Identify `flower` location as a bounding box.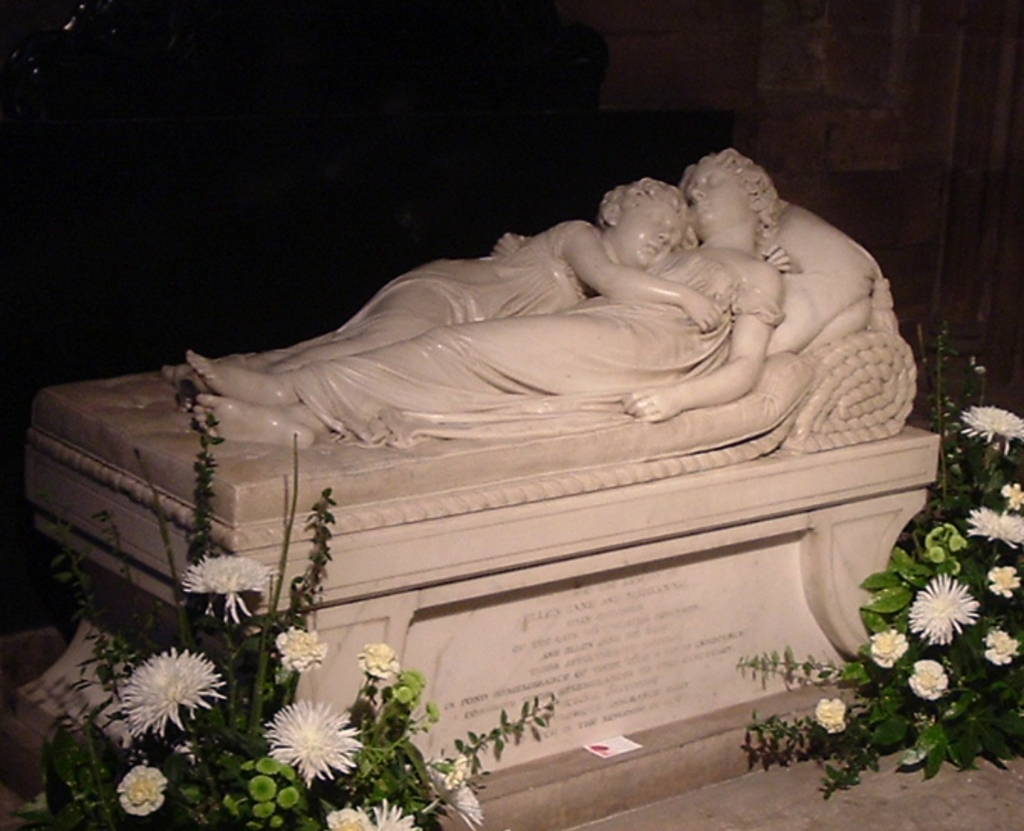
locate(905, 655, 946, 706).
